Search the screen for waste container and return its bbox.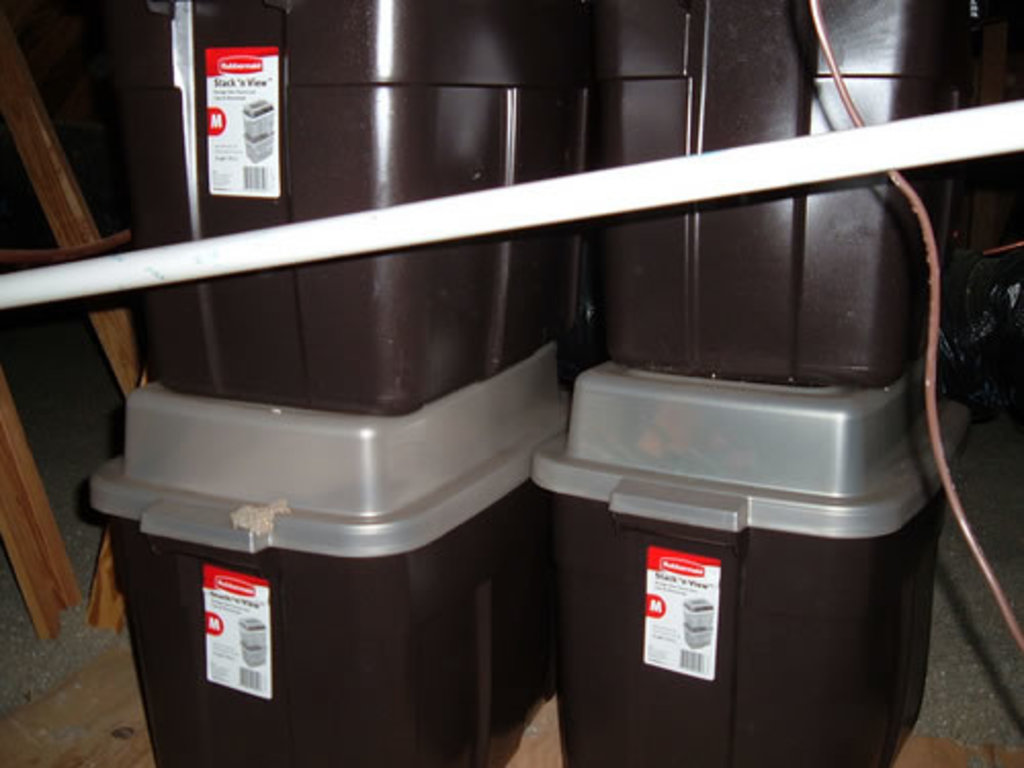
Found: [x1=90, y1=336, x2=559, y2=756].
